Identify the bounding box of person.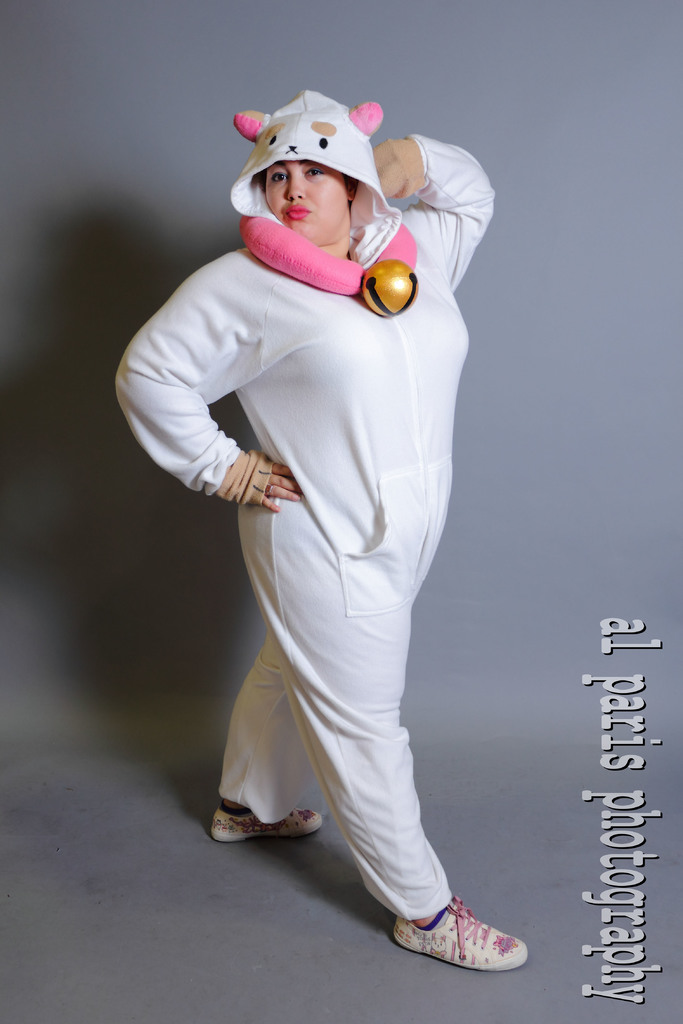
129/60/516/935.
